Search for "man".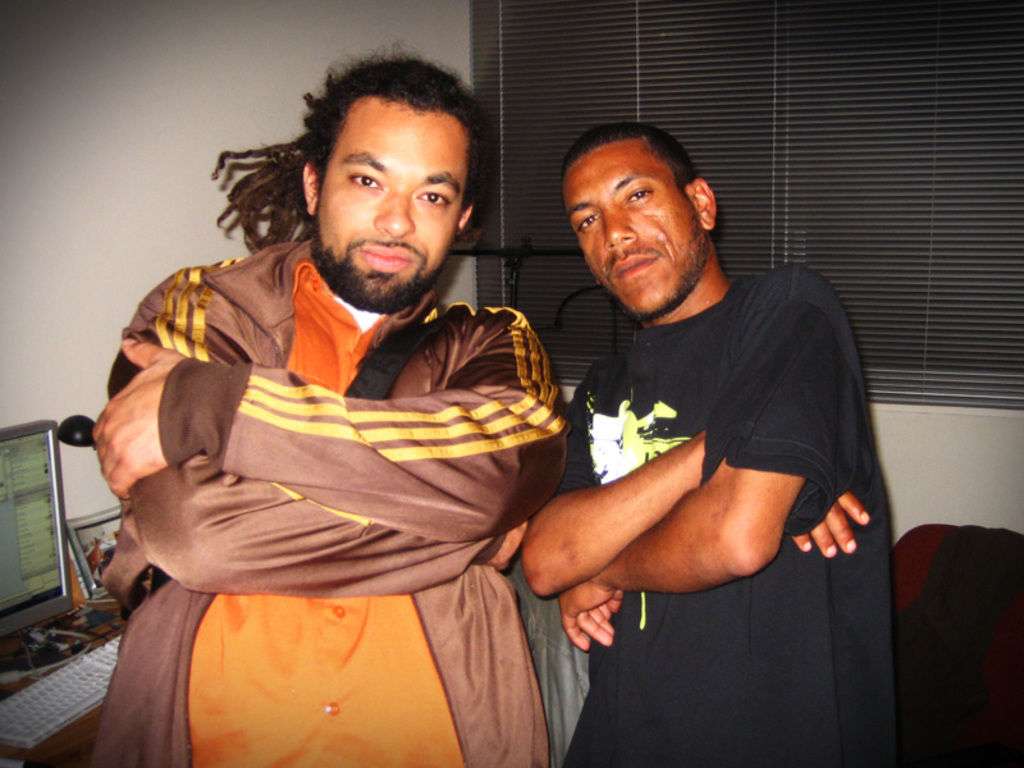
Found at 88, 41, 580, 767.
